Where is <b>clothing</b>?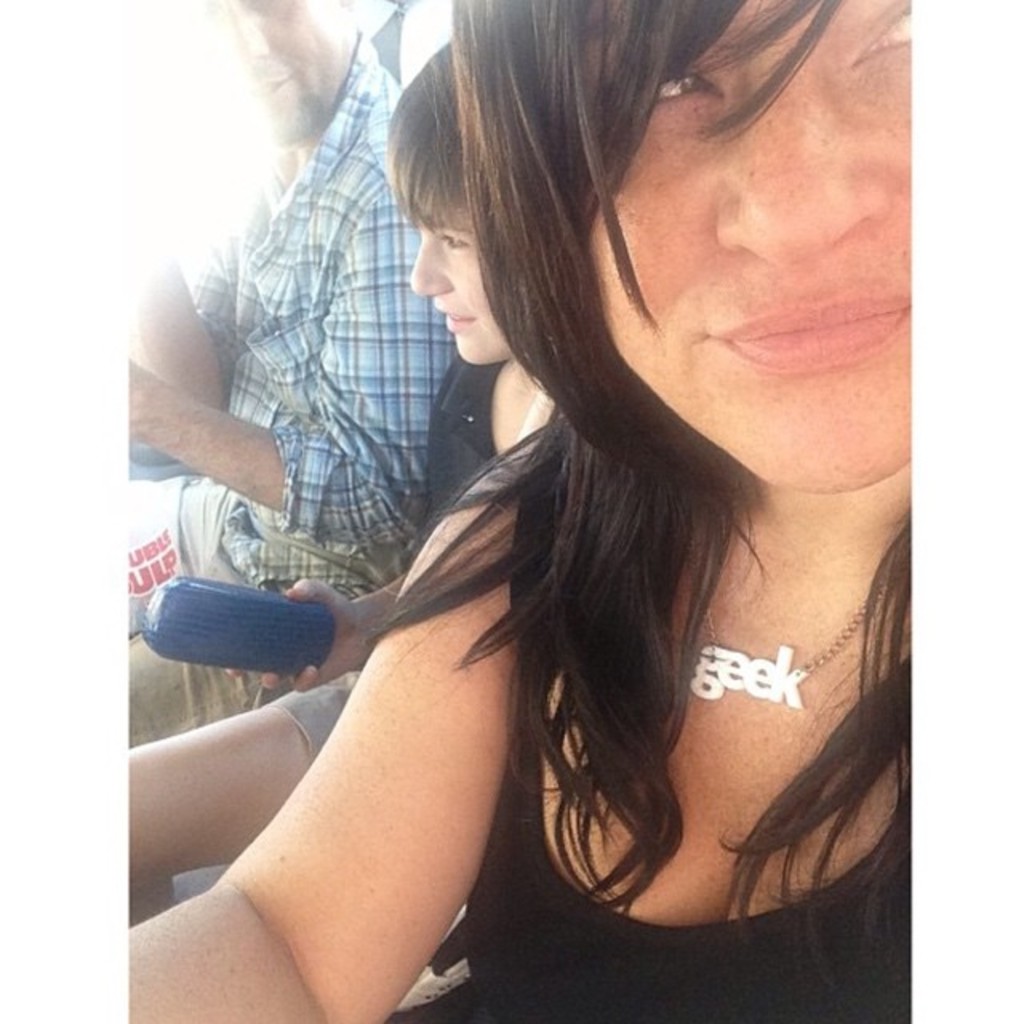
box(123, 24, 458, 754).
